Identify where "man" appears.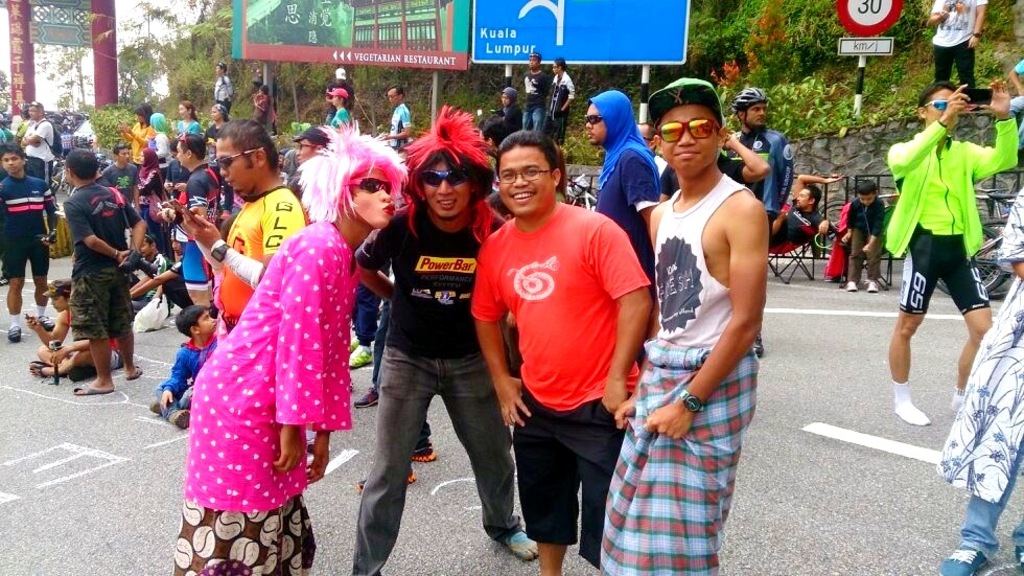
Appears at x1=63 y1=149 x2=147 y2=397.
